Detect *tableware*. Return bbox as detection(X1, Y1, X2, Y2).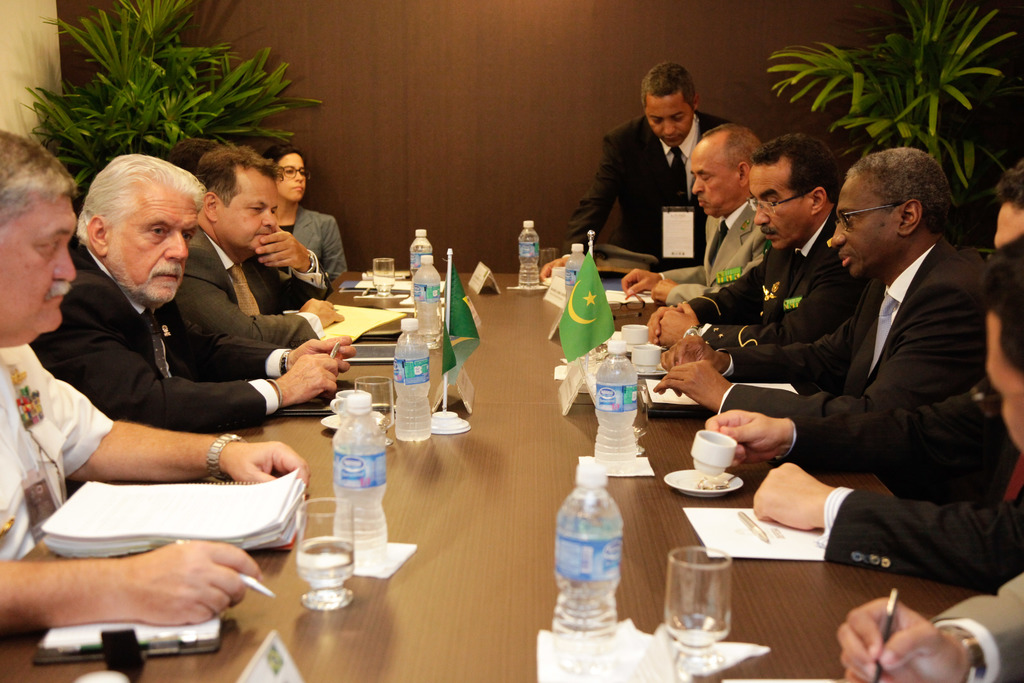
detection(634, 378, 655, 446).
